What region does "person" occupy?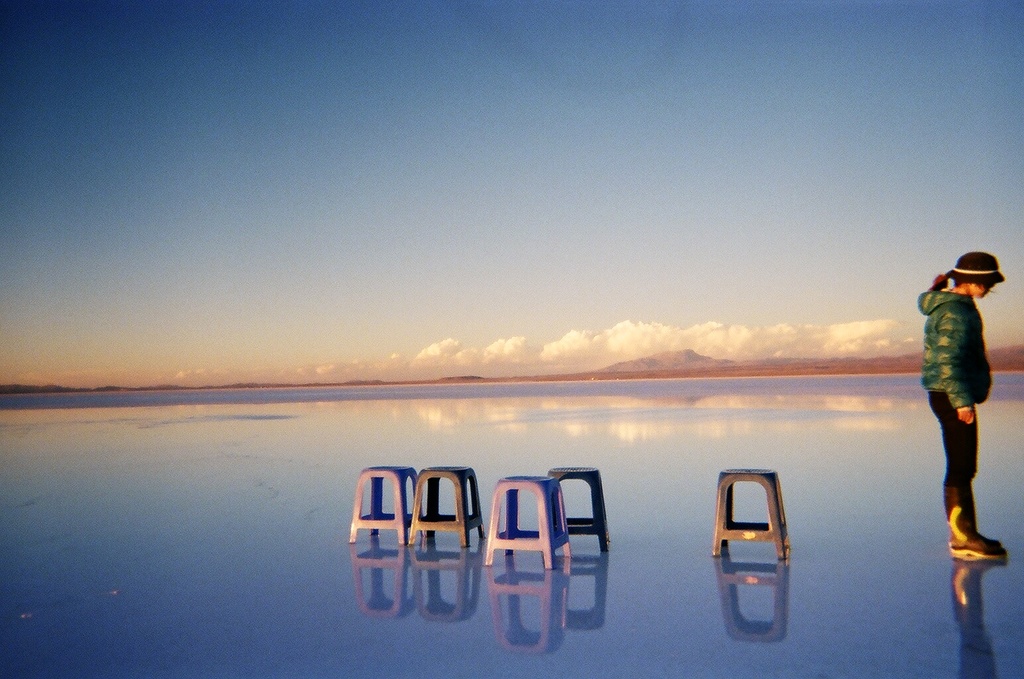
region(925, 244, 1009, 564).
